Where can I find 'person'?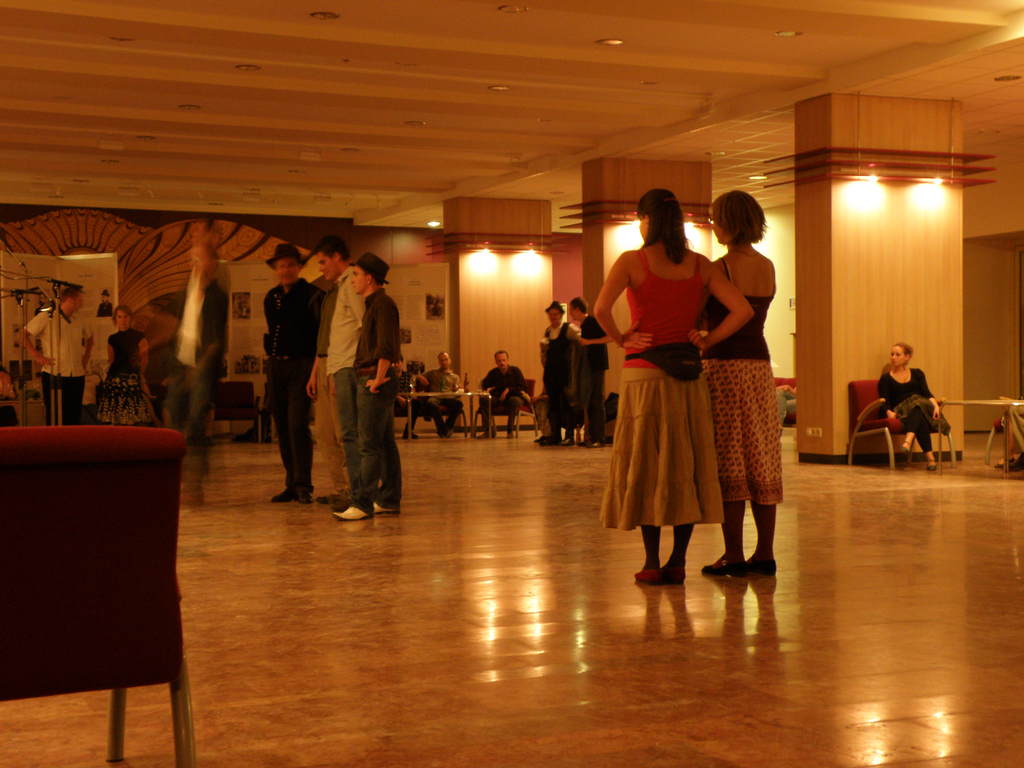
You can find it at pyautogui.locateOnScreen(97, 305, 155, 424).
